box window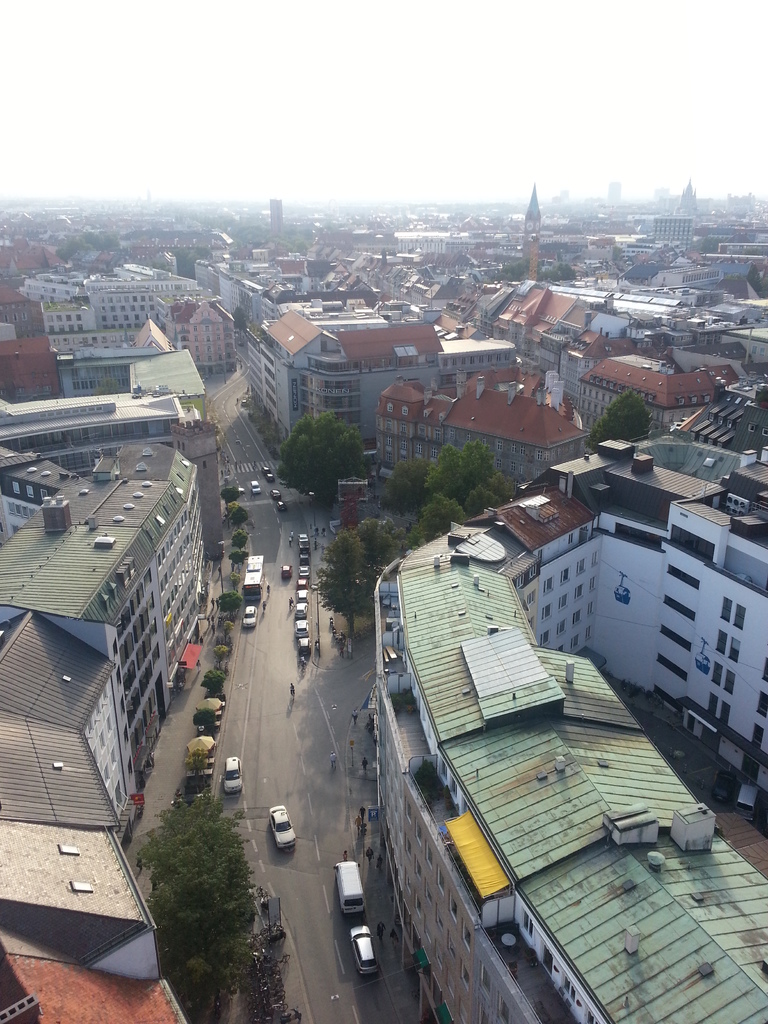
[501,990,510,1023]
